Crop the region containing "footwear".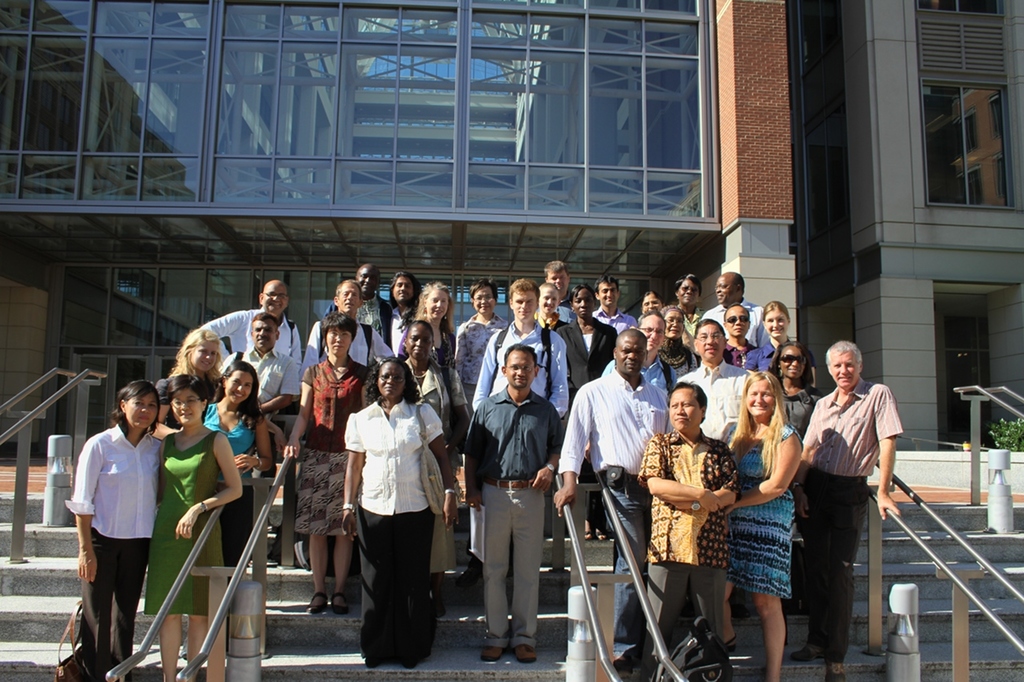
Crop region: [x1=306, y1=588, x2=331, y2=617].
